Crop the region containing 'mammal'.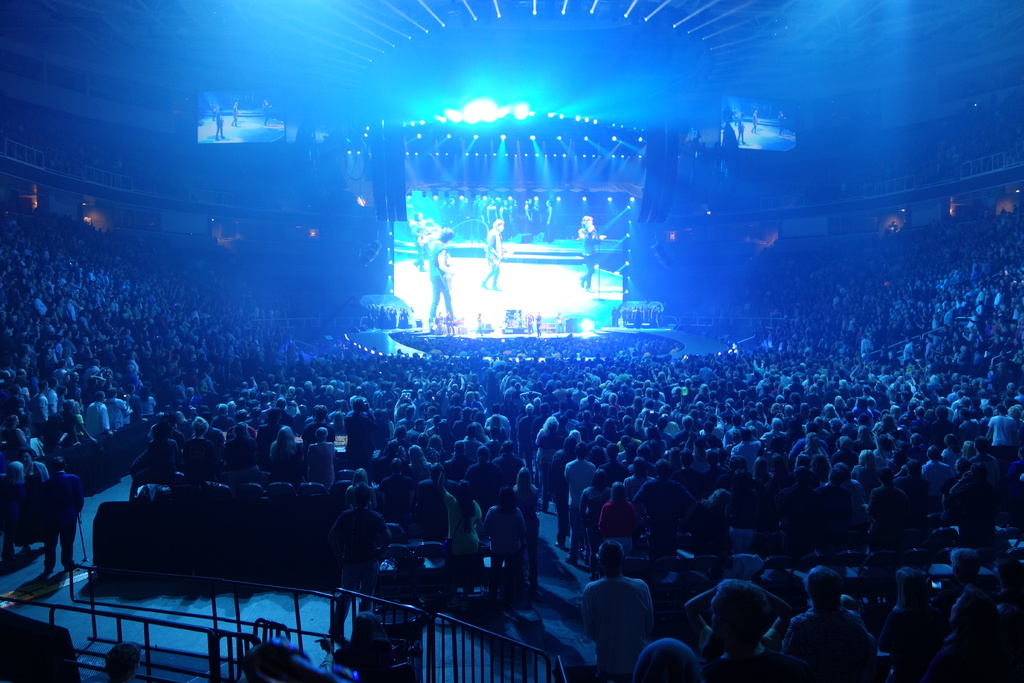
Crop region: l=444, t=189, r=563, b=245.
